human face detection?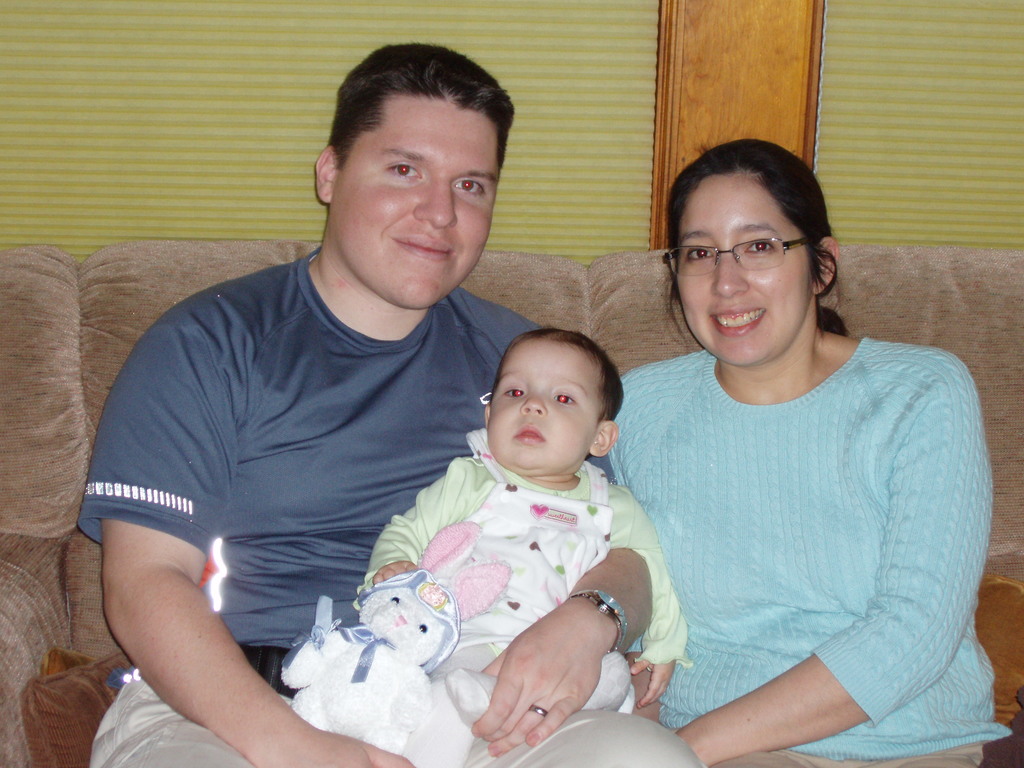
crop(484, 341, 599, 481)
